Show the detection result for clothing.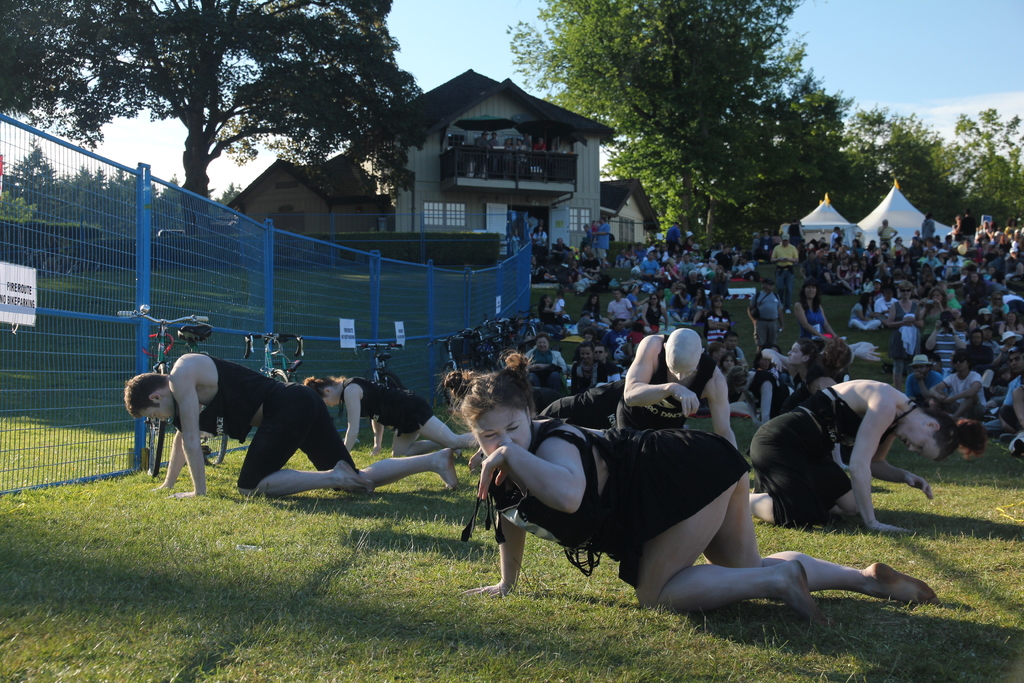
left=685, top=294, right=709, bottom=319.
